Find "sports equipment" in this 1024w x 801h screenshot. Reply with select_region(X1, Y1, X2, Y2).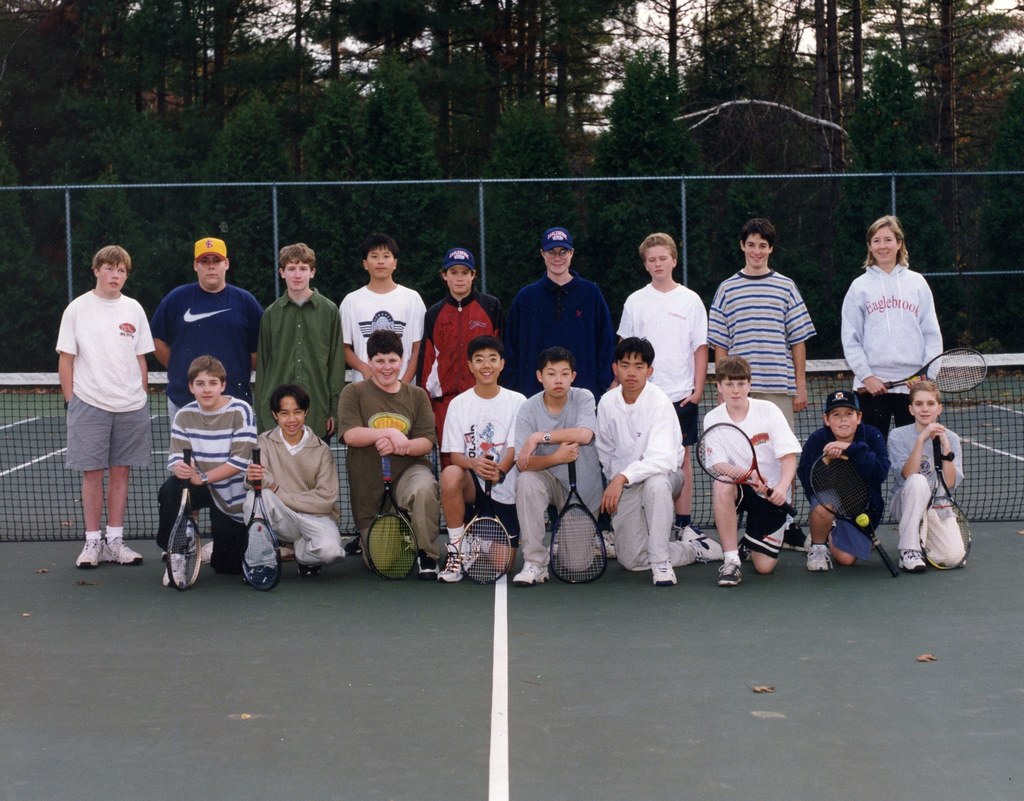
select_region(549, 451, 609, 582).
